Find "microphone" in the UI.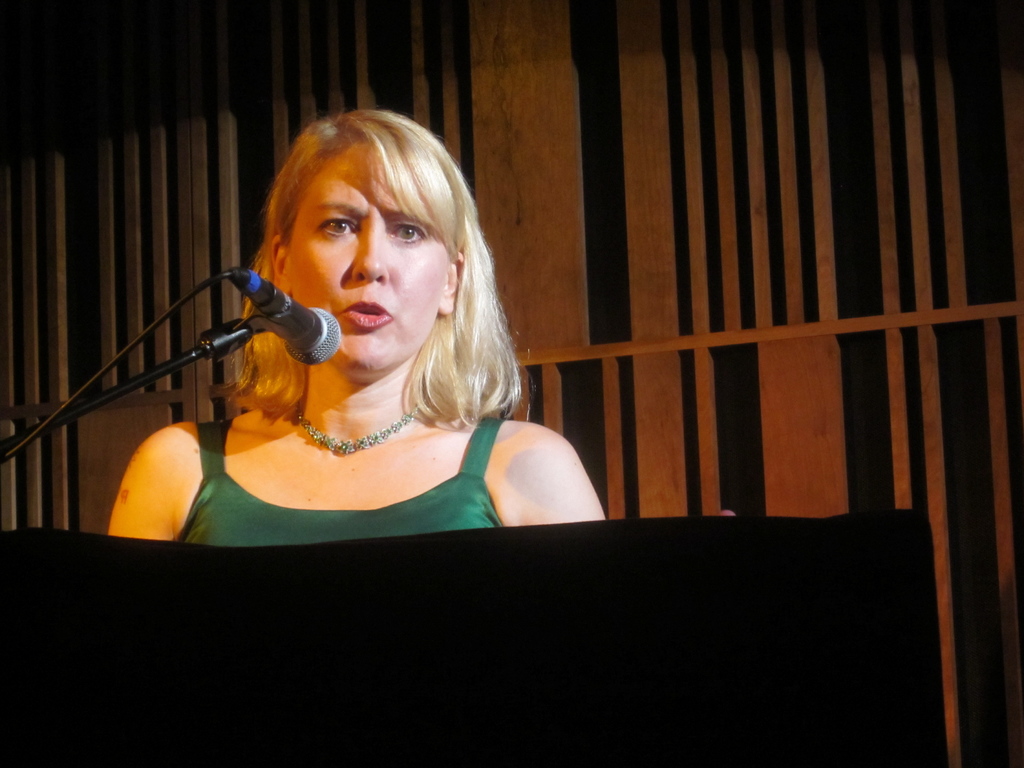
UI element at 223 269 323 369.
